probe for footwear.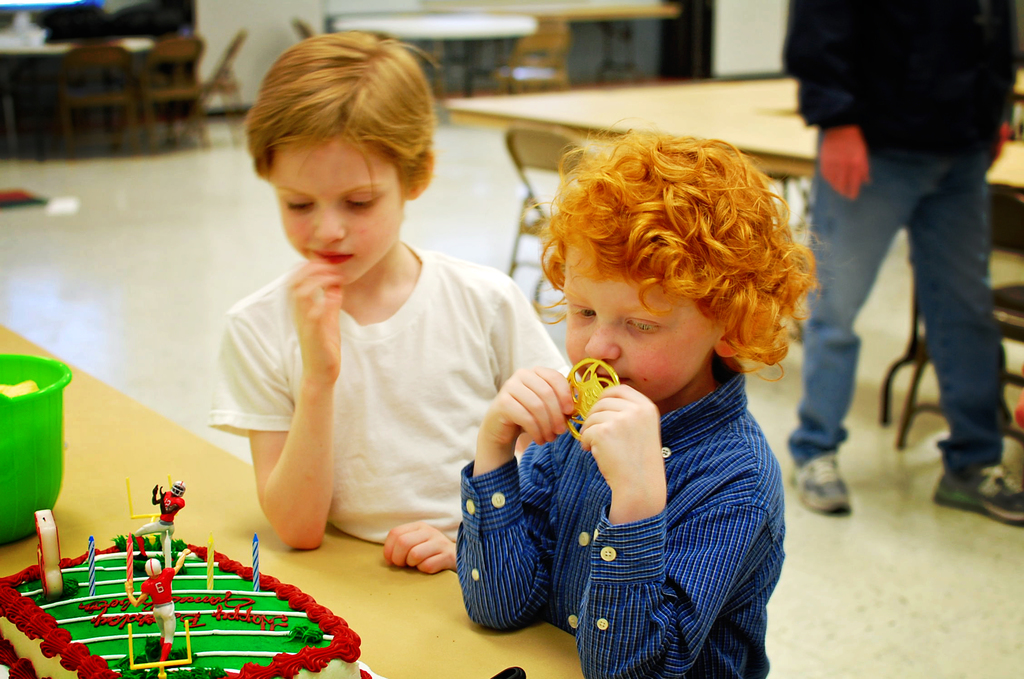
Probe result: {"left": 941, "top": 450, "right": 1013, "bottom": 526}.
